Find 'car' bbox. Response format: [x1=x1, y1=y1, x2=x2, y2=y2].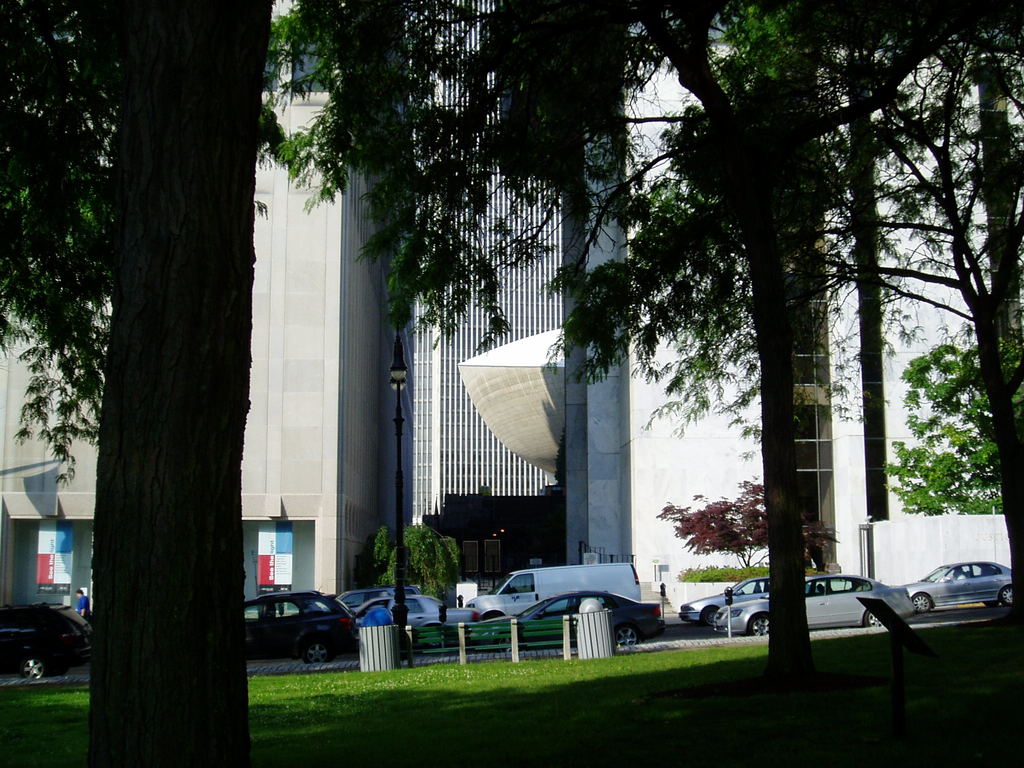
[x1=36, y1=600, x2=95, y2=661].
